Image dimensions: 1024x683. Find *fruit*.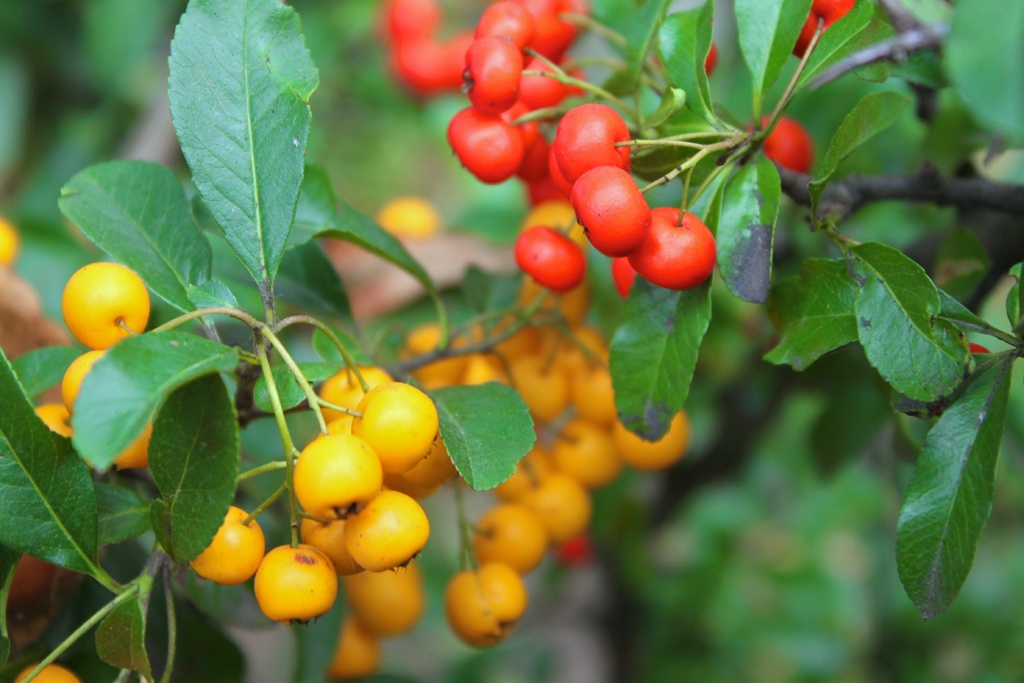
x1=747, y1=114, x2=812, y2=176.
